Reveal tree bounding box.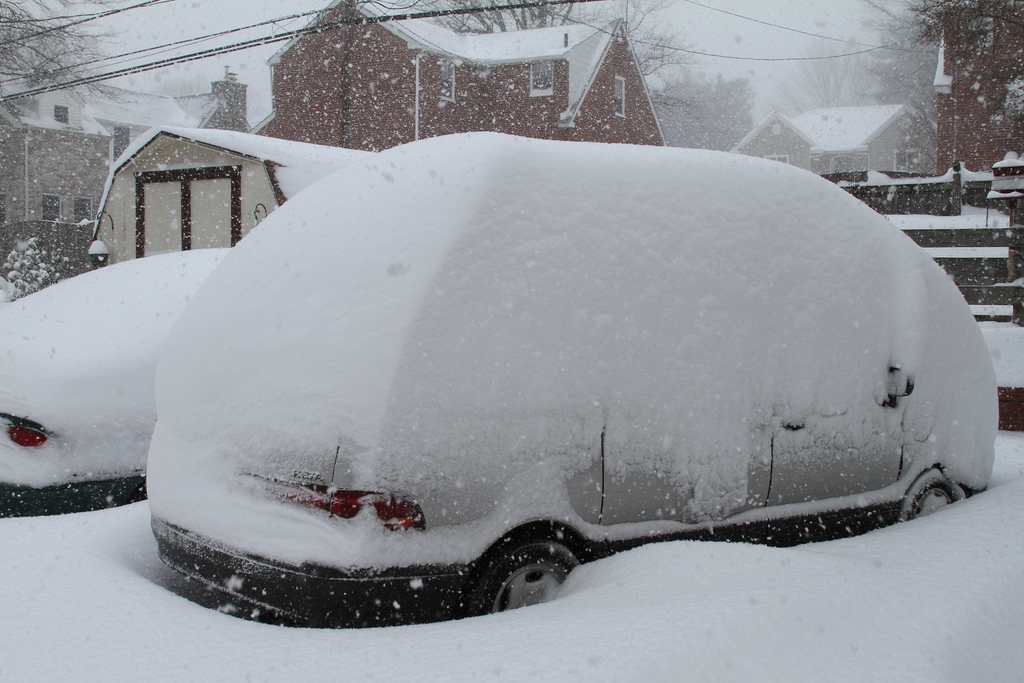
Revealed: [left=0, top=0, right=193, bottom=109].
